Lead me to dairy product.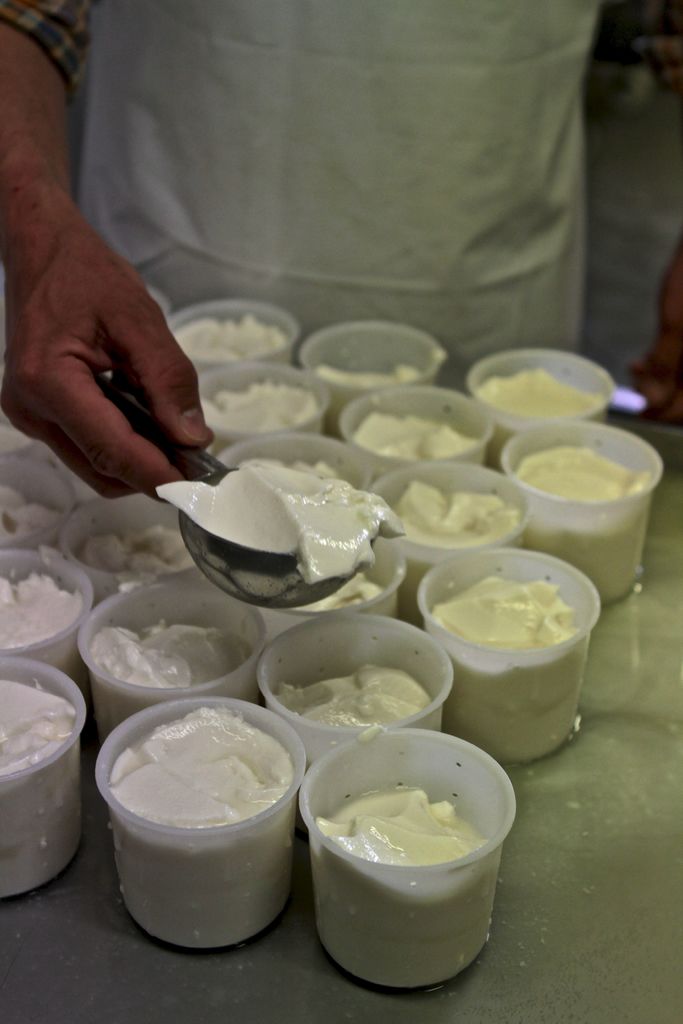
Lead to BBox(482, 356, 591, 412).
